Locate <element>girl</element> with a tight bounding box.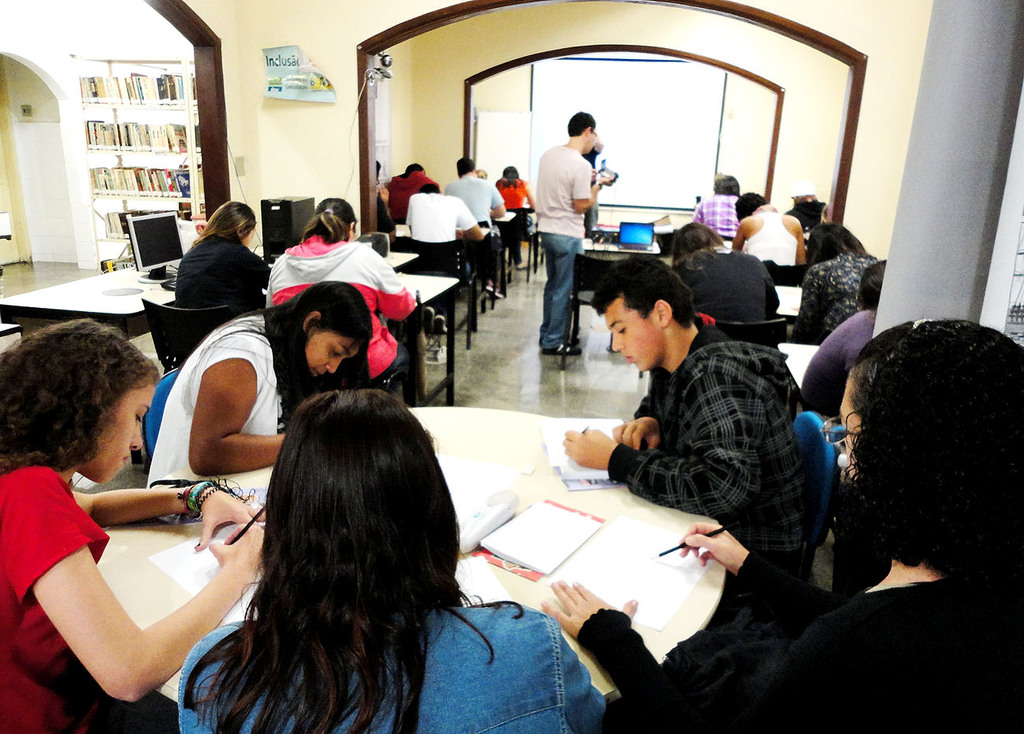
crop(265, 195, 421, 377).
